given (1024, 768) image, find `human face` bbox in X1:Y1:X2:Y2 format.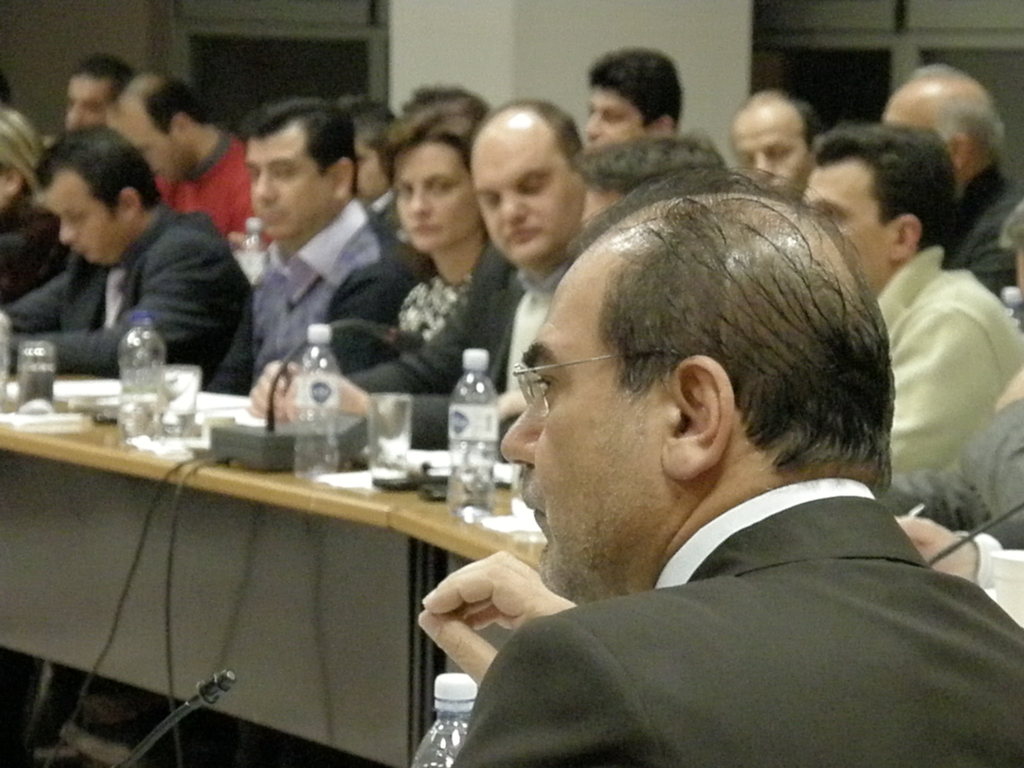
388:145:478:249.
